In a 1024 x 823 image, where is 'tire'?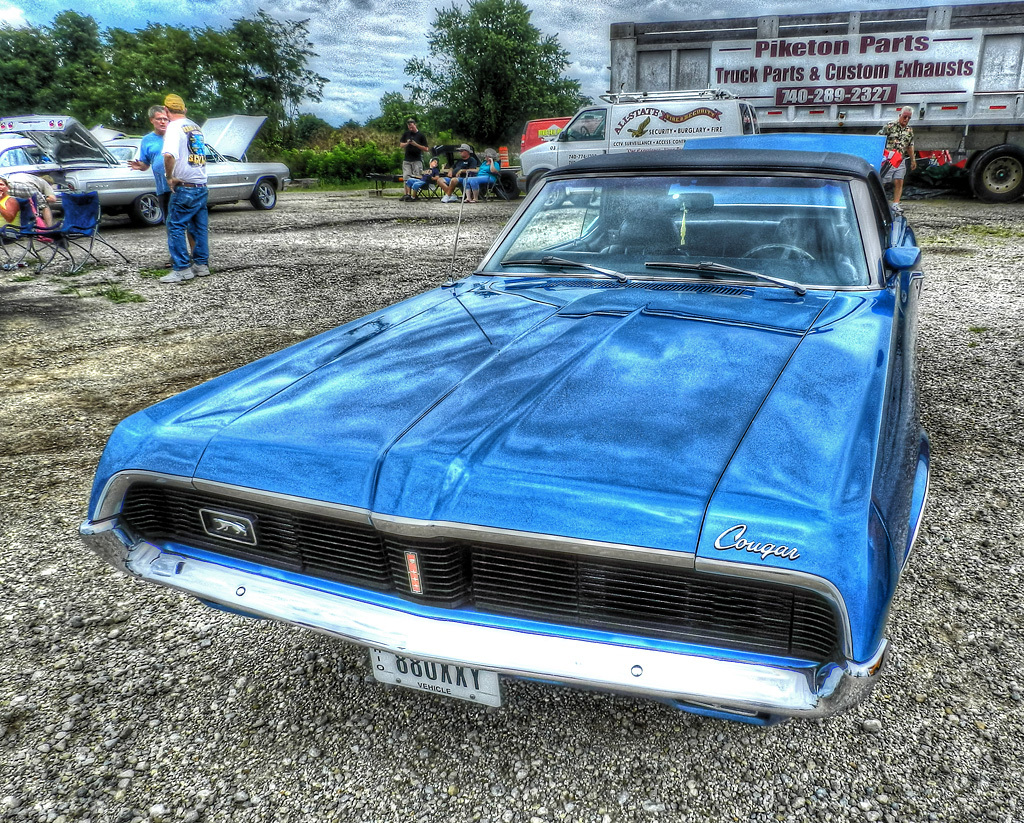
(129,190,164,229).
